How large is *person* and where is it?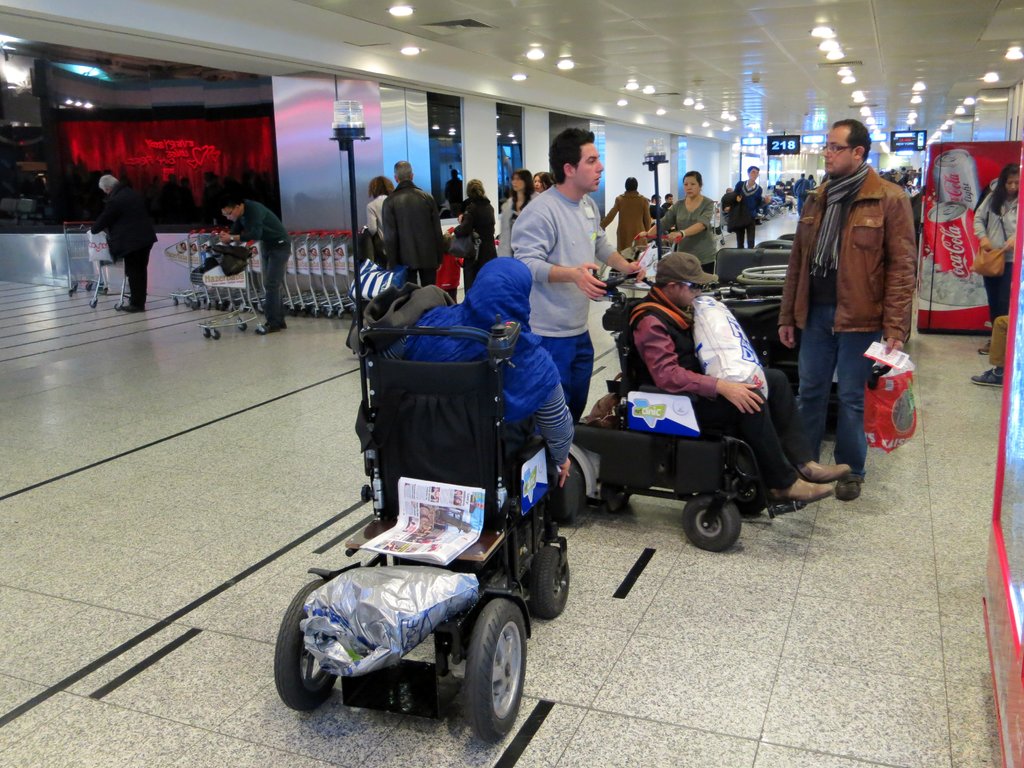
Bounding box: 501,166,535,262.
